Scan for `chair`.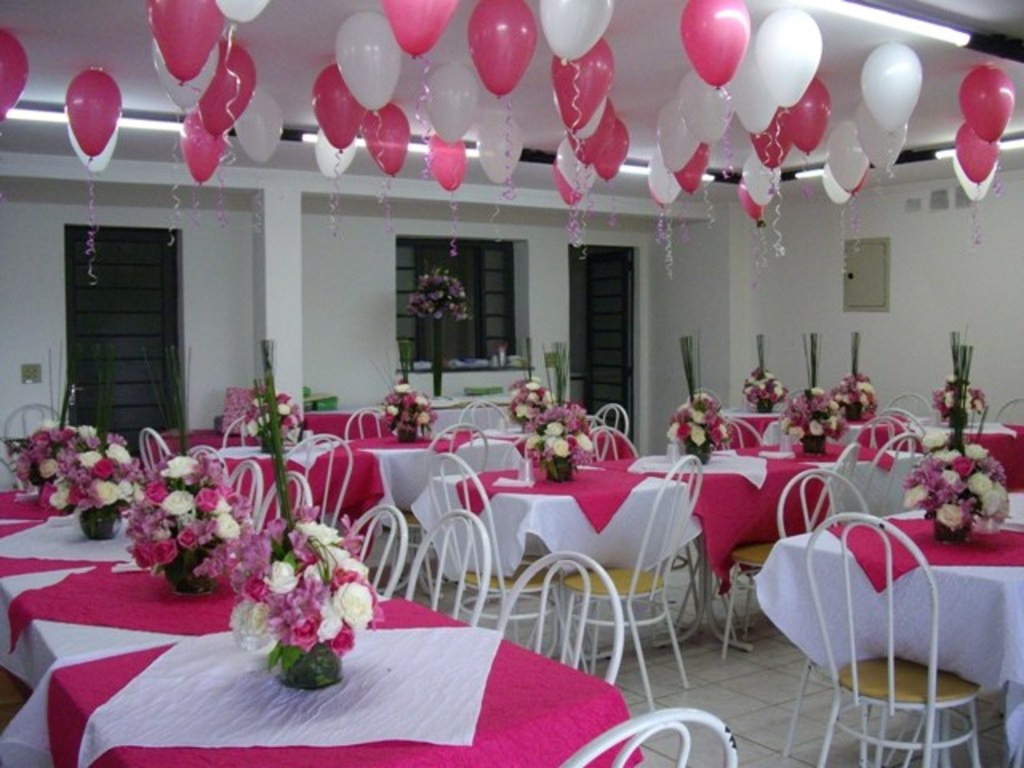
Scan result: (left=219, top=416, right=264, bottom=451).
